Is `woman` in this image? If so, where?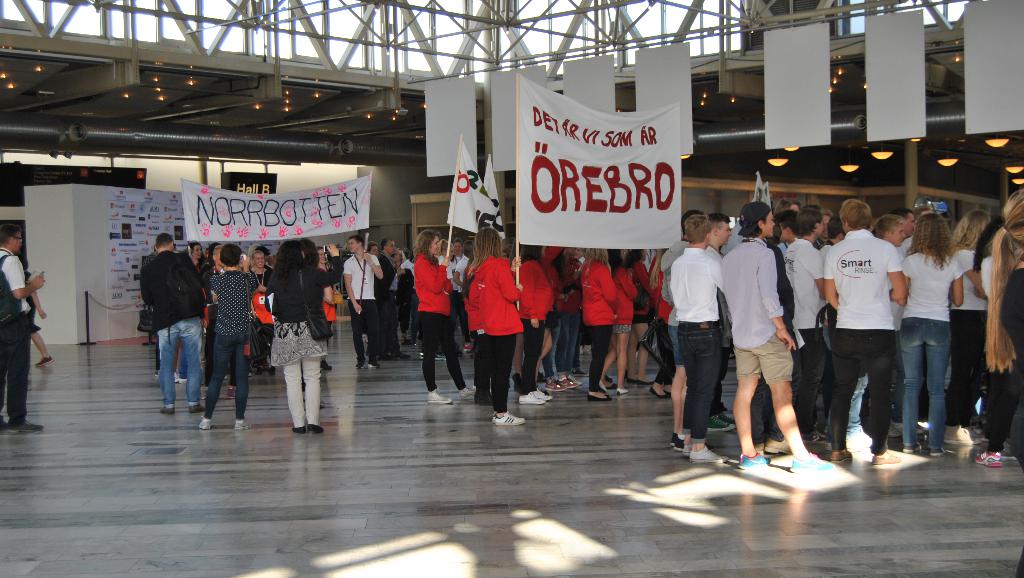
Yes, at x1=312, y1=237, x2=343, y2=364.
